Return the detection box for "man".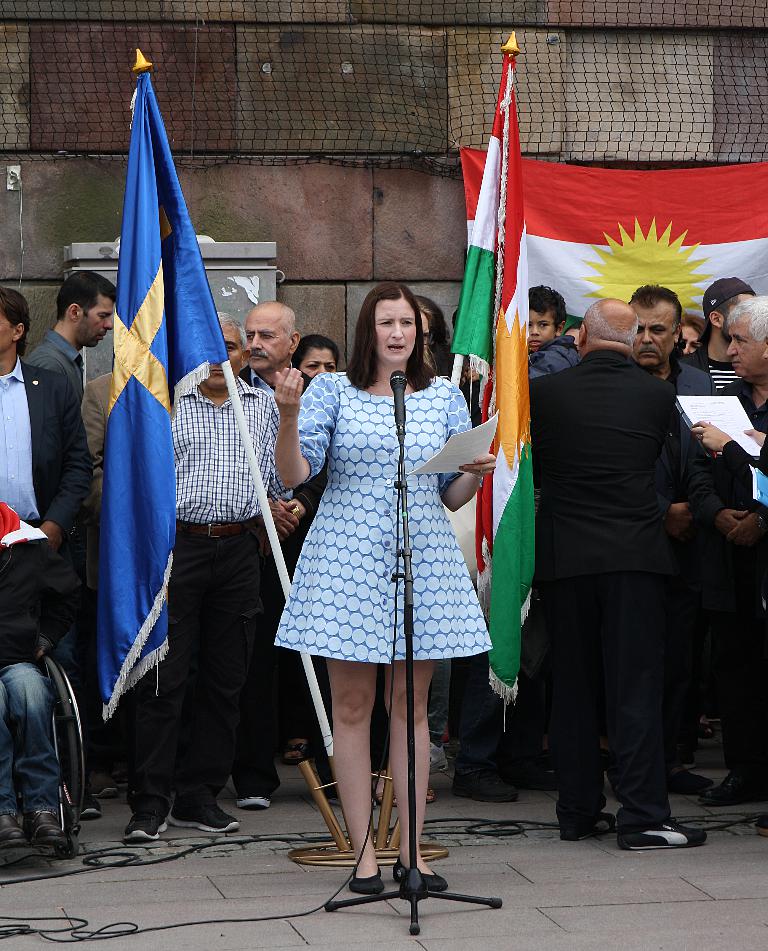
select_region(631, 281, 720, 801).
